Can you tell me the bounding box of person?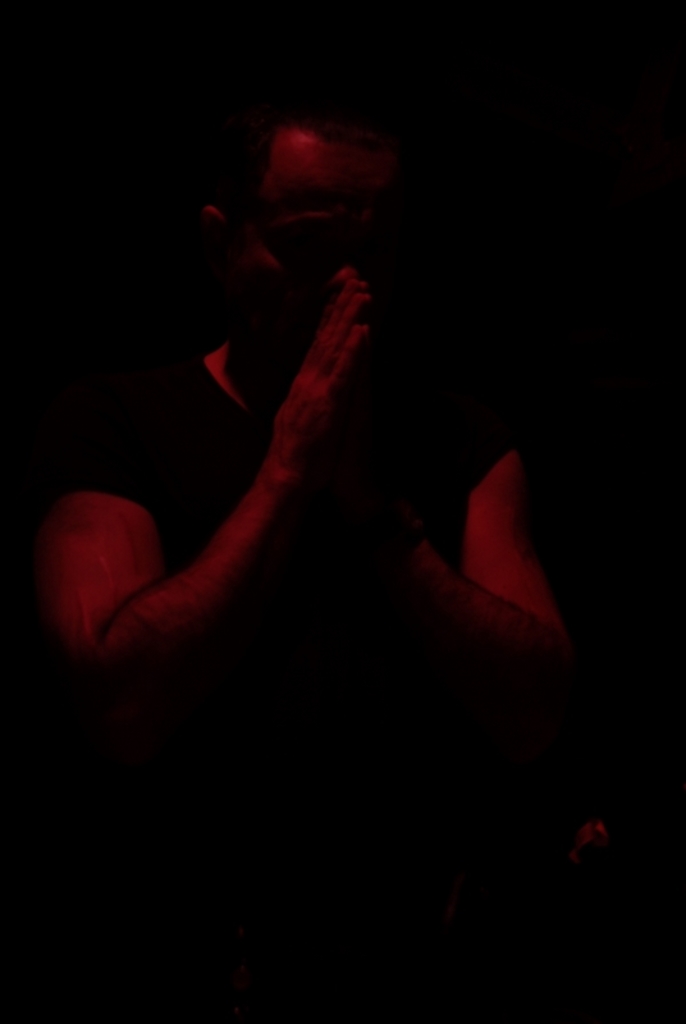
bbox=(12, 104, 572, 722).
